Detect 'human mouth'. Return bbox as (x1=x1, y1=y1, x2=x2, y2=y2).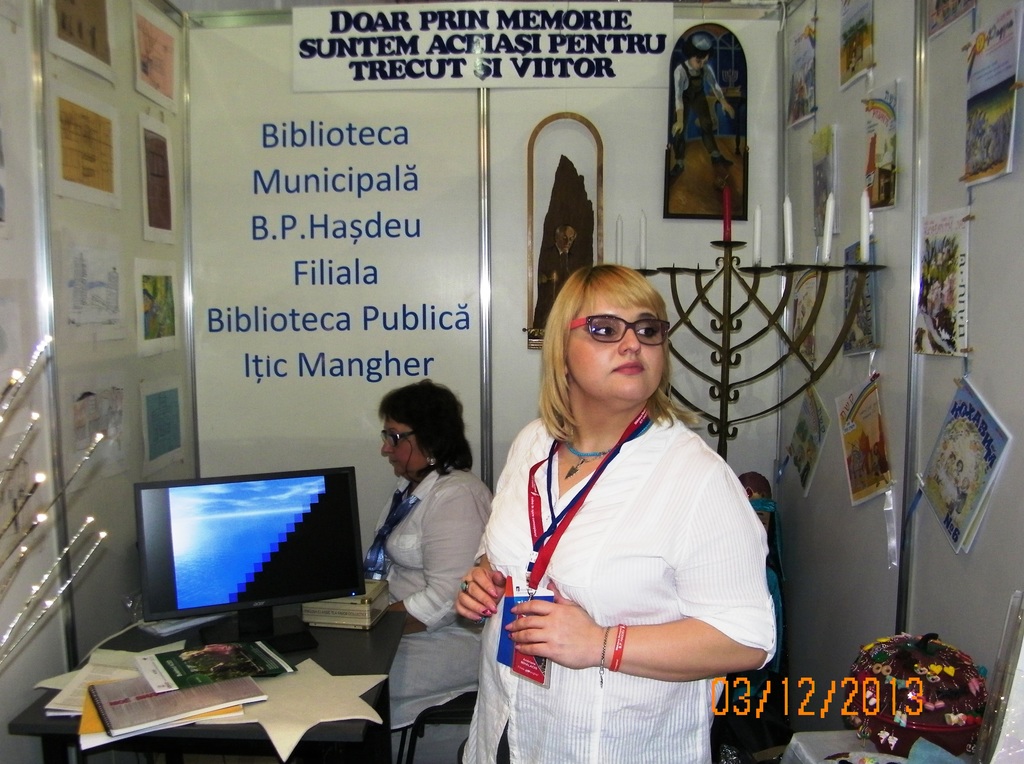
(x1=394, y1=464, x2=406, y2=469).
